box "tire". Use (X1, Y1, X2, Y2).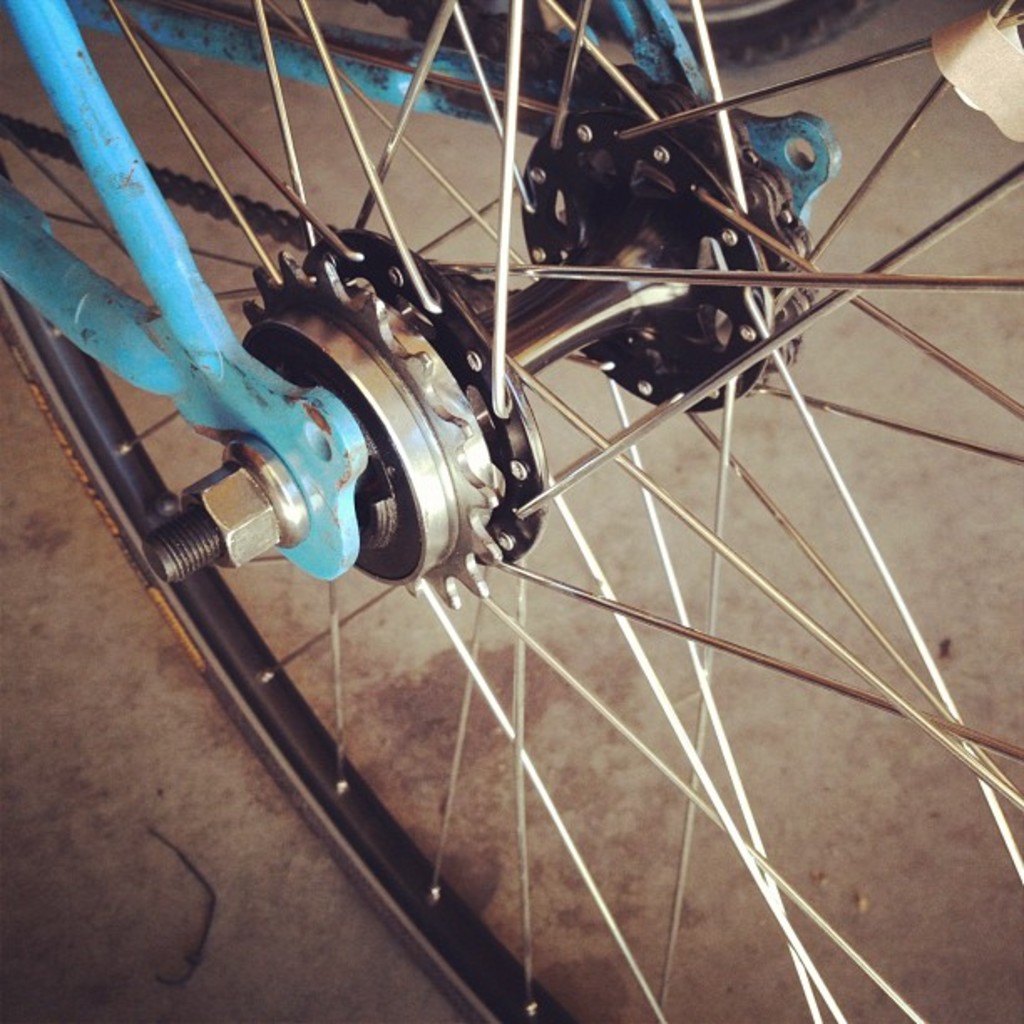
(2, 7, 1023, 1023).
